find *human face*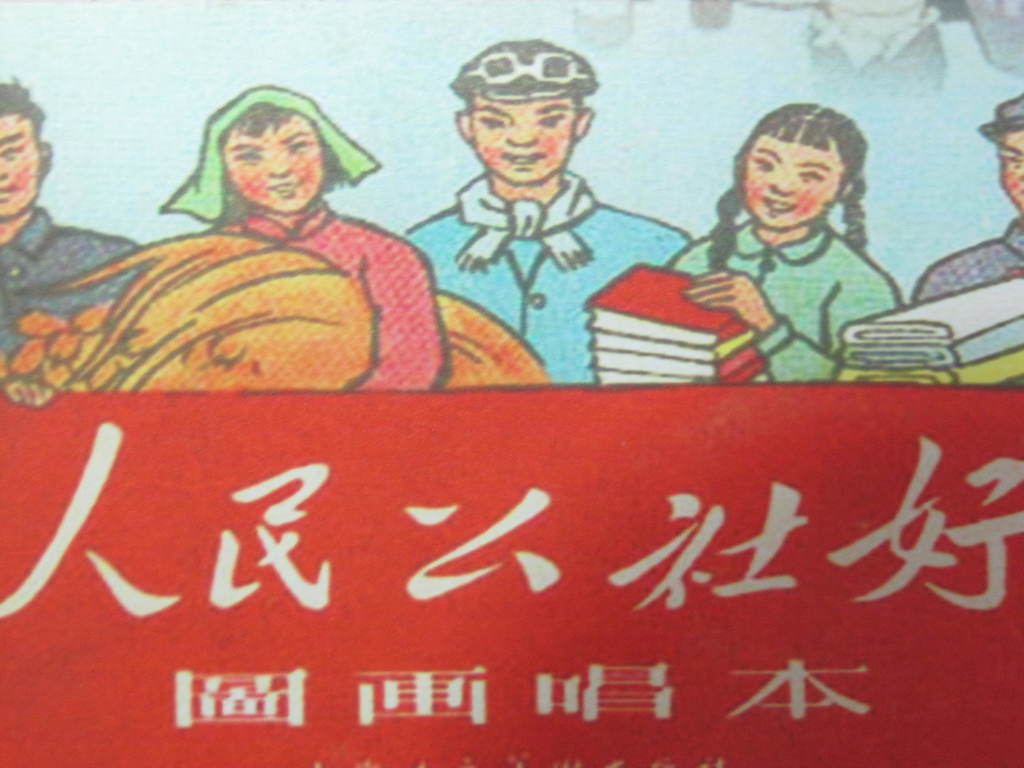
box=[469, 93, 573, 182]
